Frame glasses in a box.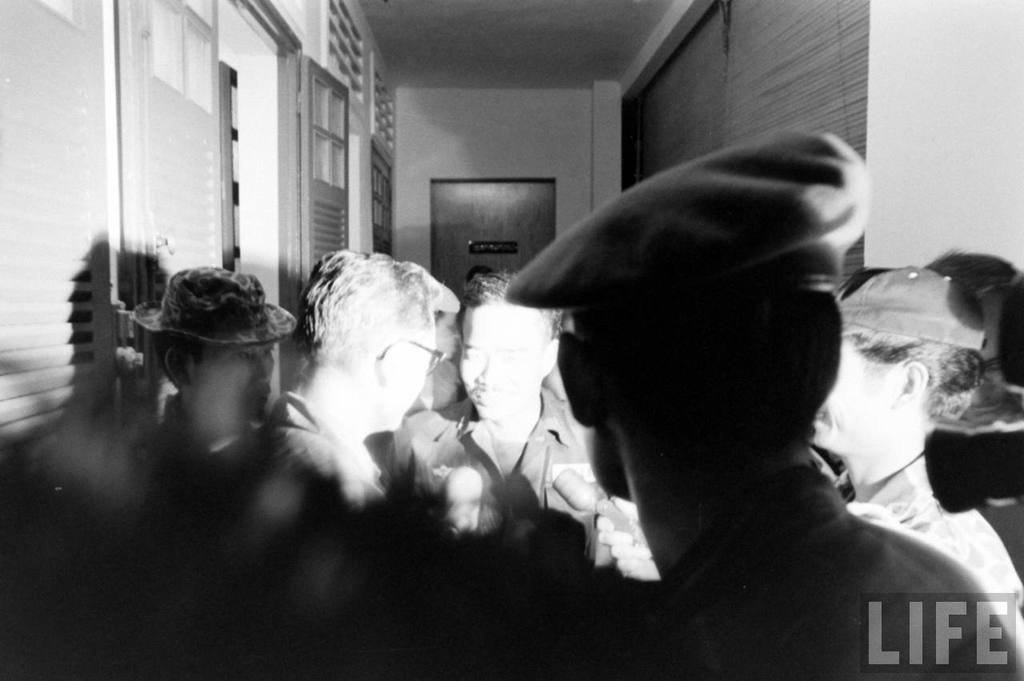
box(376, 332, 449, 374).
